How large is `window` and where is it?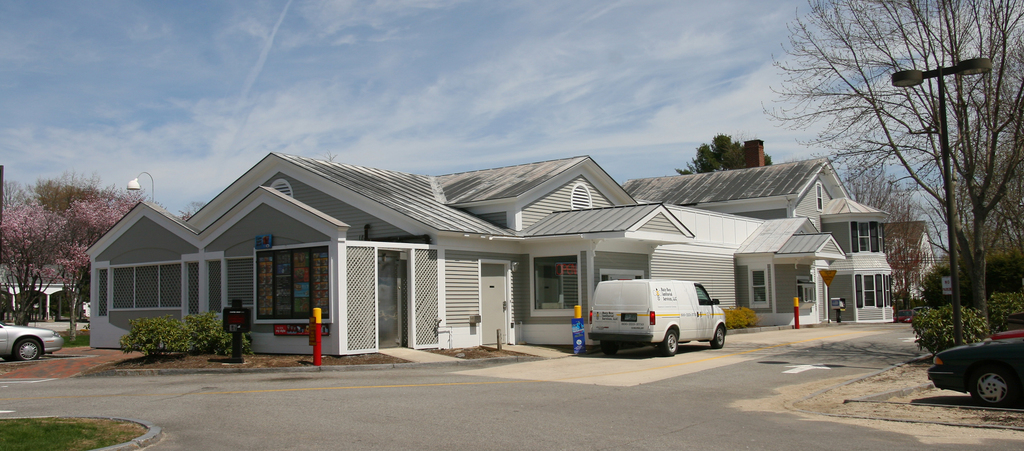
Bounding box: <region>940, 275, 957, 302</region>.
